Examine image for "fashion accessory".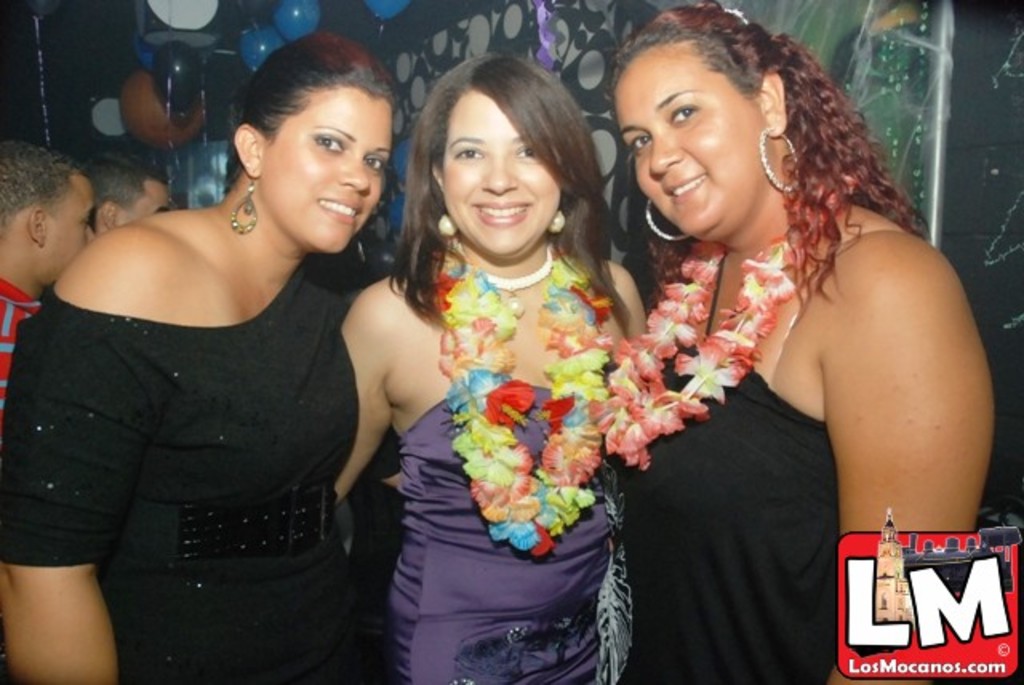
Examination result: box=[638, 200, 694, 245].
